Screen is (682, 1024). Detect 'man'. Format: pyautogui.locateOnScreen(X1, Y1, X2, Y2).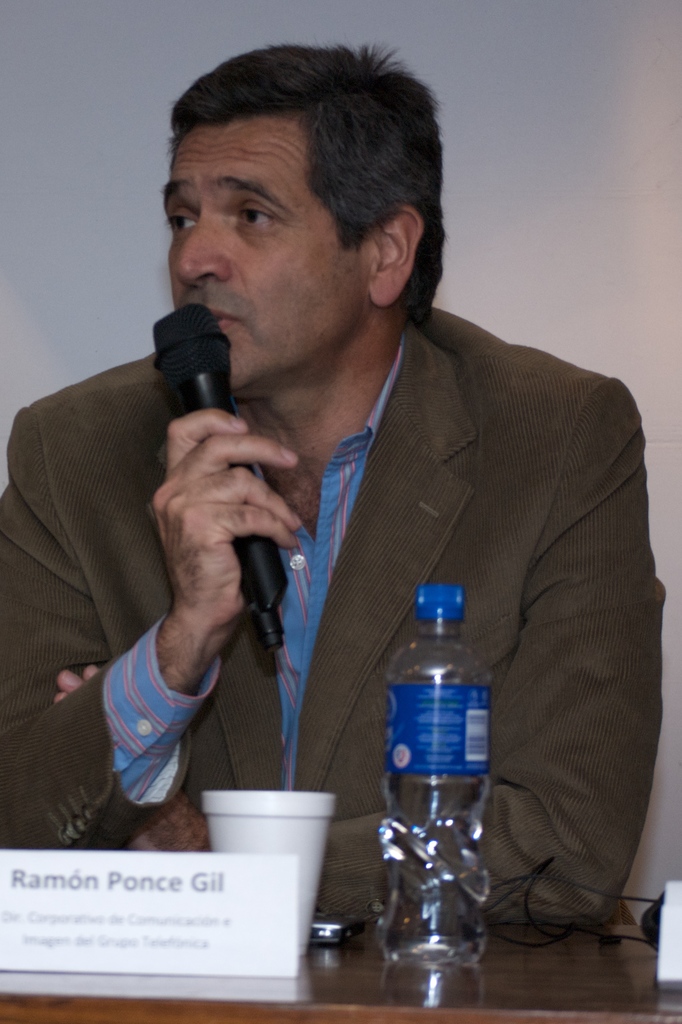
pyautogui.locateOnScreen(0, 38, 671, 952).
